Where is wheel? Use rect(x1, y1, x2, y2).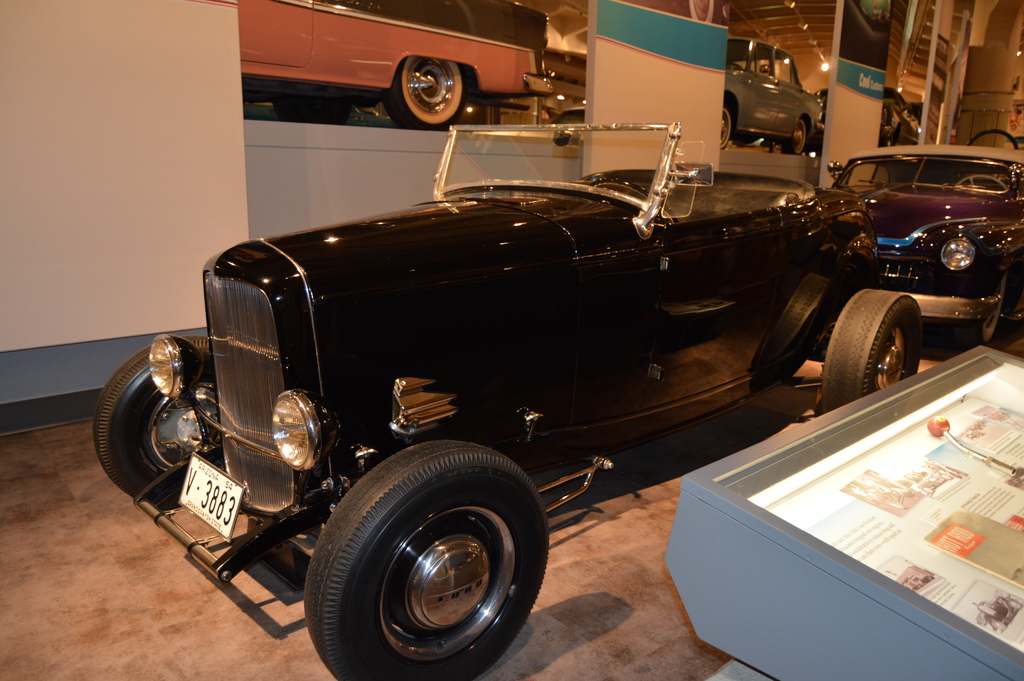
rect(971, 277, 1015, 352).
